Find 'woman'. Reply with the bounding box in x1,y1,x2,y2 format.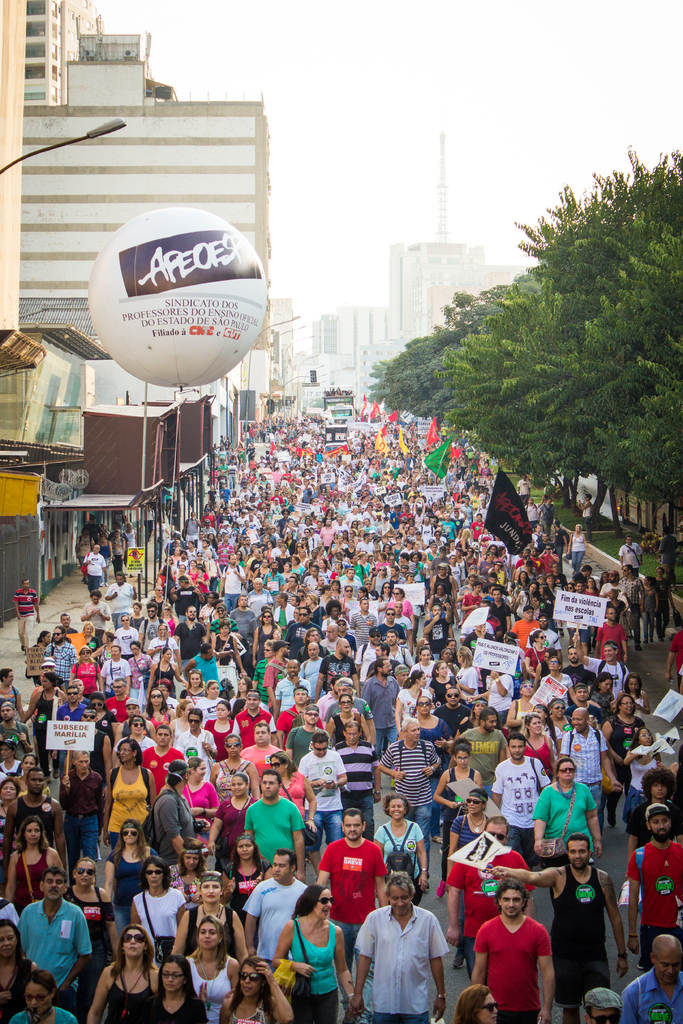
103,740,152,852.
